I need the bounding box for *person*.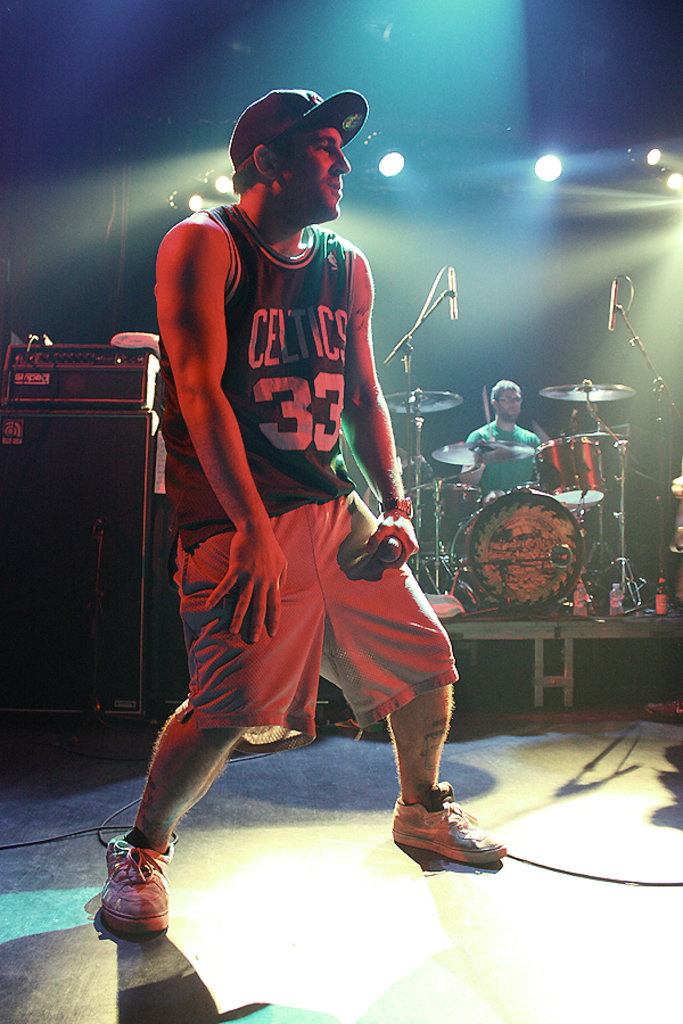
Here it is: bbox(97, 88, 509, 941).
